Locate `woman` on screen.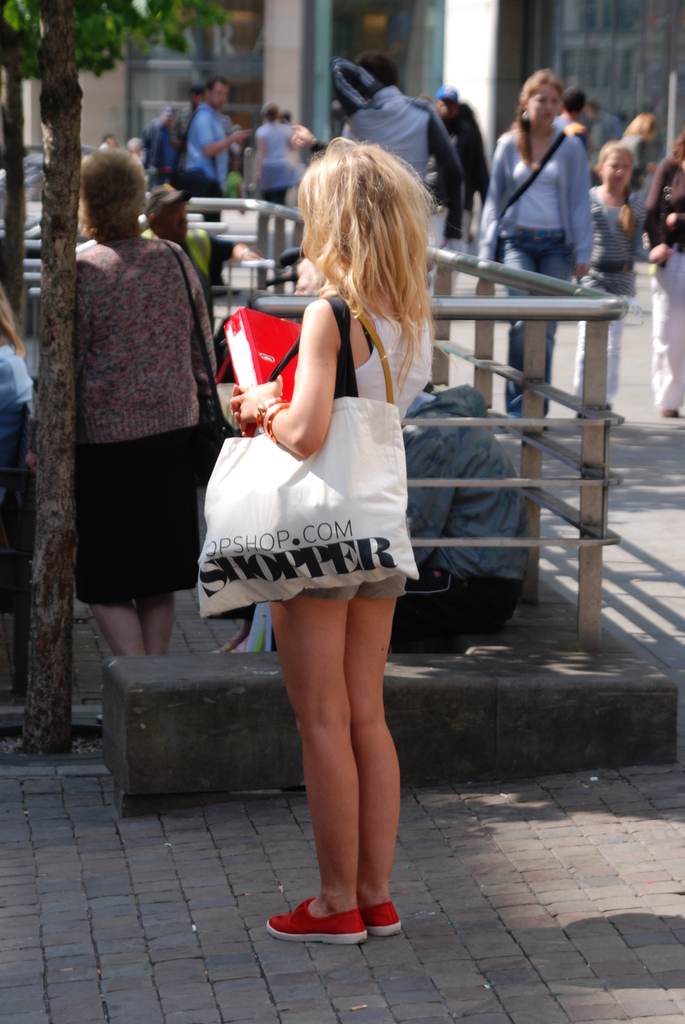
On screen at (left=622, top=112, right=658, bottom=192).
